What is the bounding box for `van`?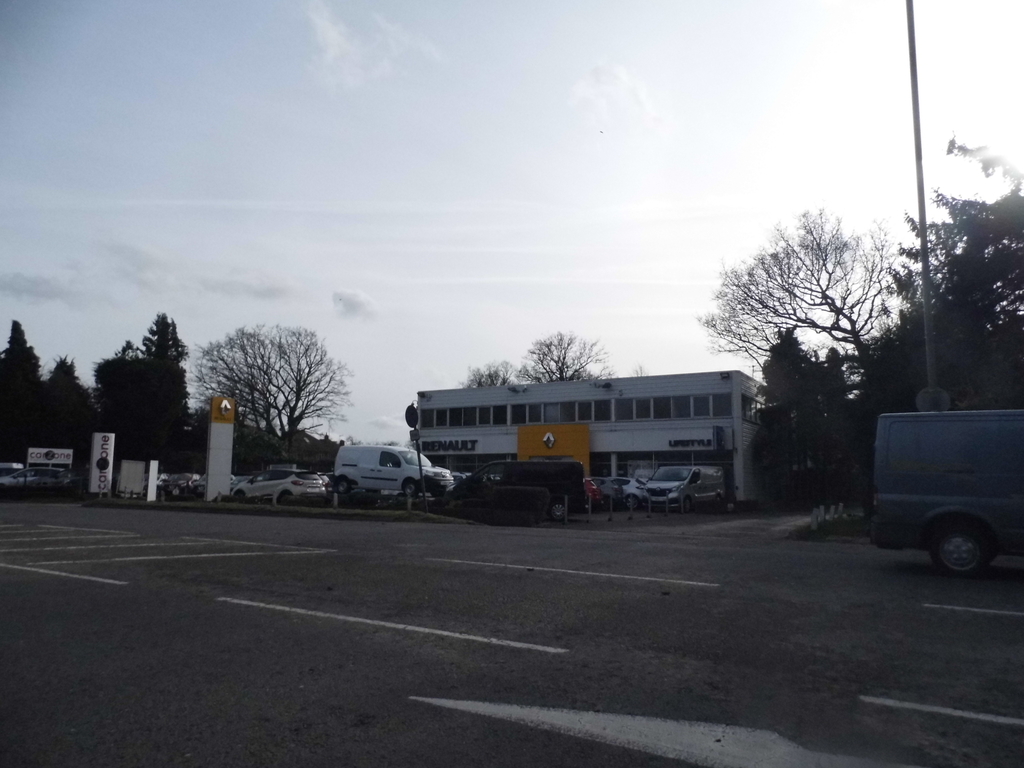
644, 466, 727, 513.
